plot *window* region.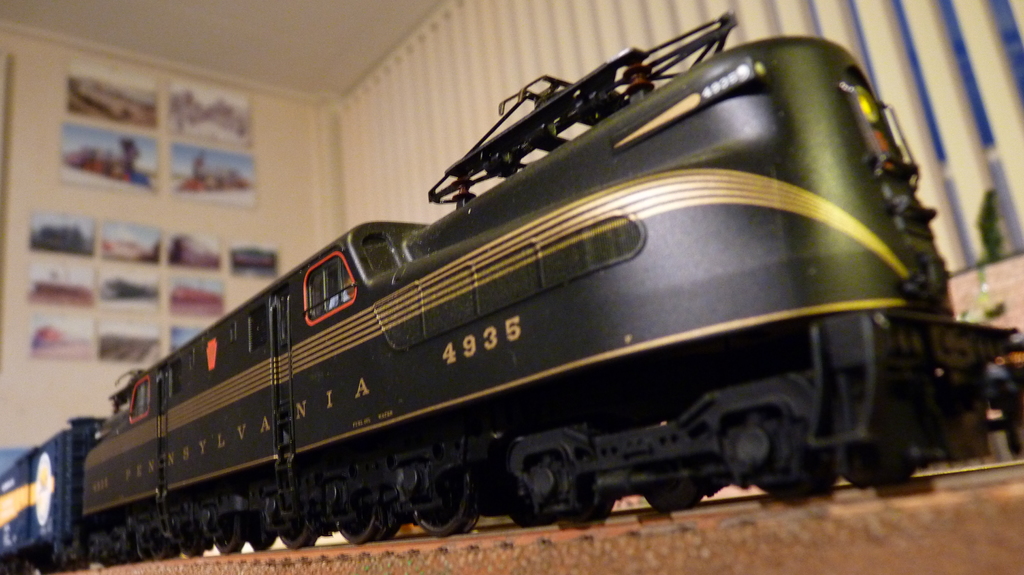
Plotted at region(304, 250, 356, 326).
